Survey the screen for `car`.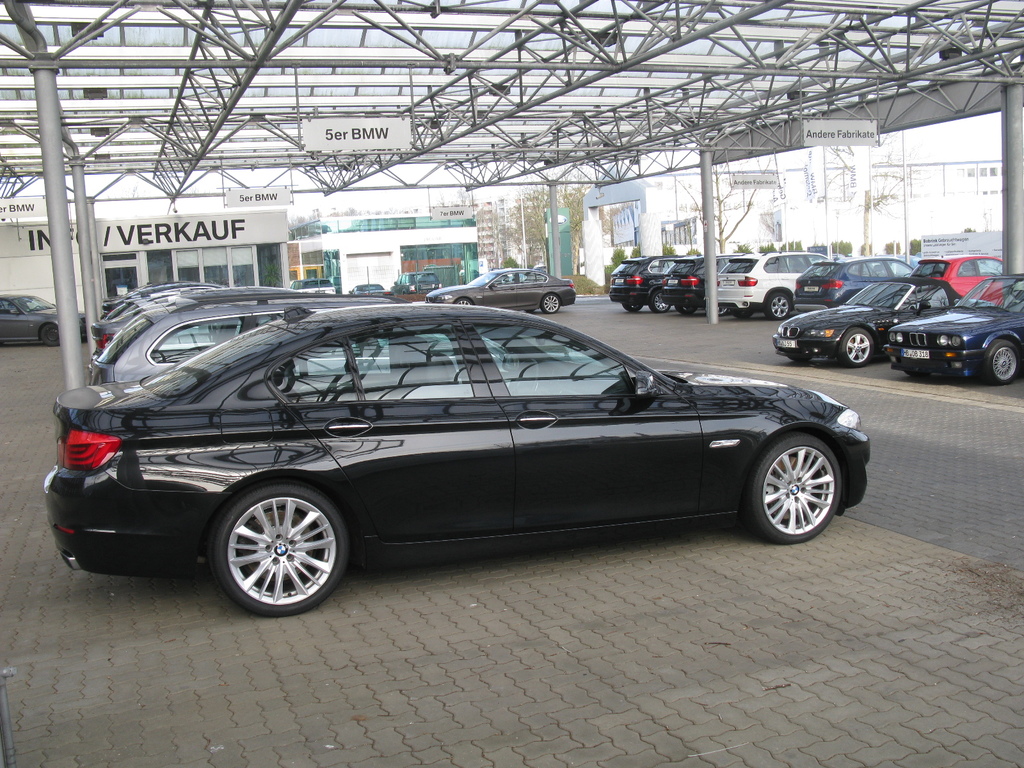
Survey found: rect(349, 283, 390, 295).
